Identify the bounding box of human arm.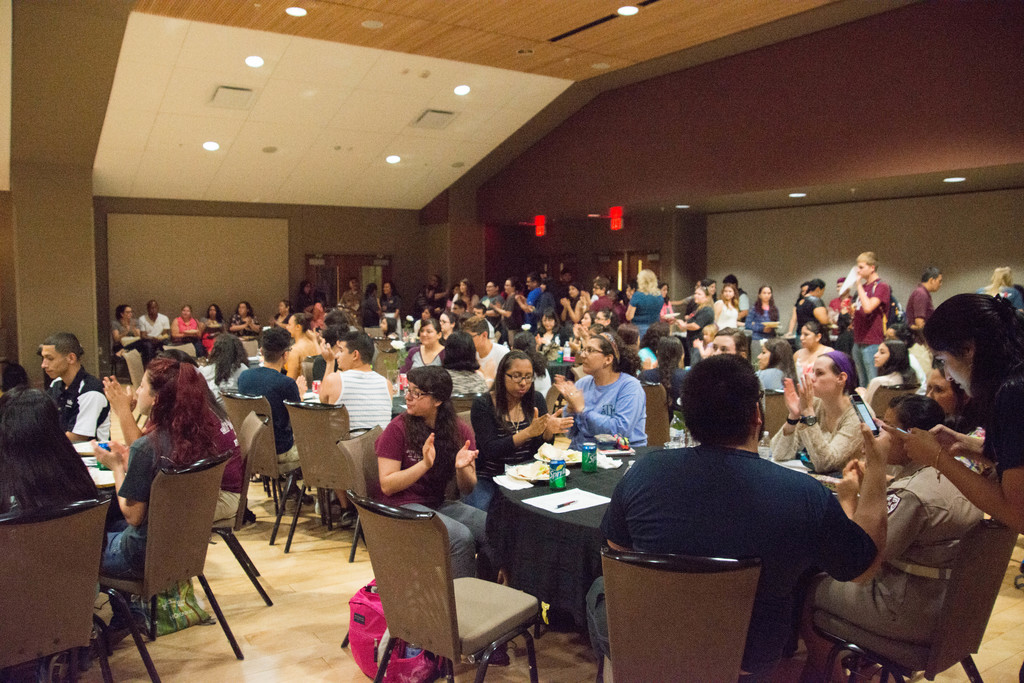
{"left": 227, "top": 319, "right": 244, "bottom": 330}.
